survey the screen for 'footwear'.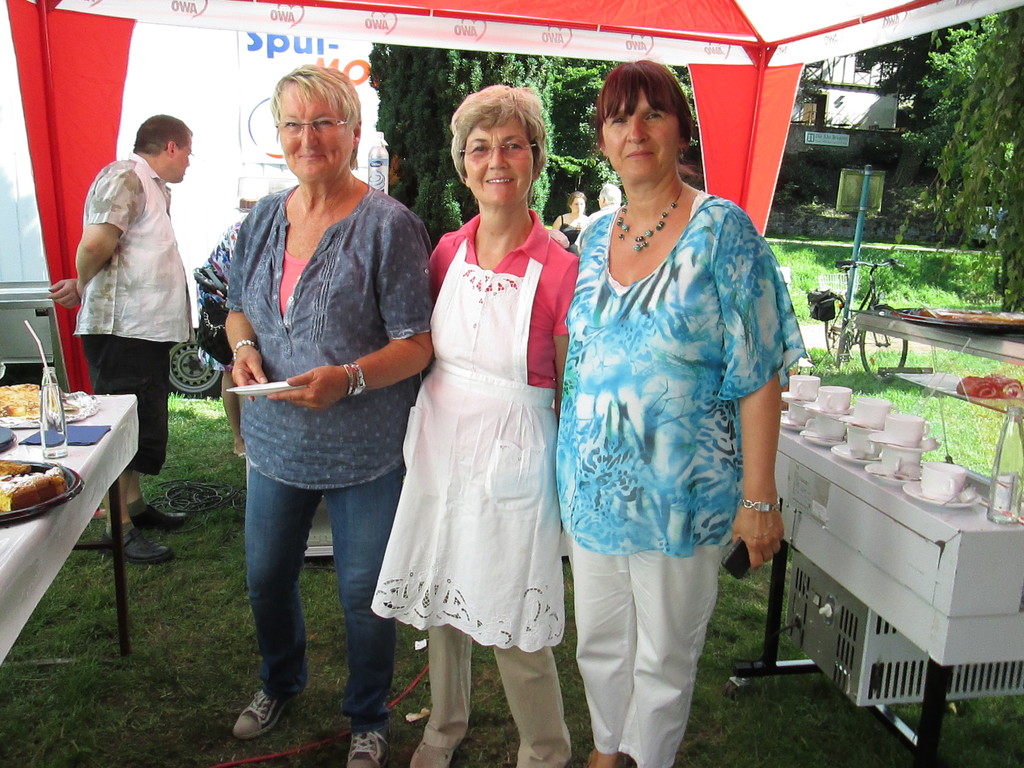
Survey found: l=341, t=733, r=380, b=767.
